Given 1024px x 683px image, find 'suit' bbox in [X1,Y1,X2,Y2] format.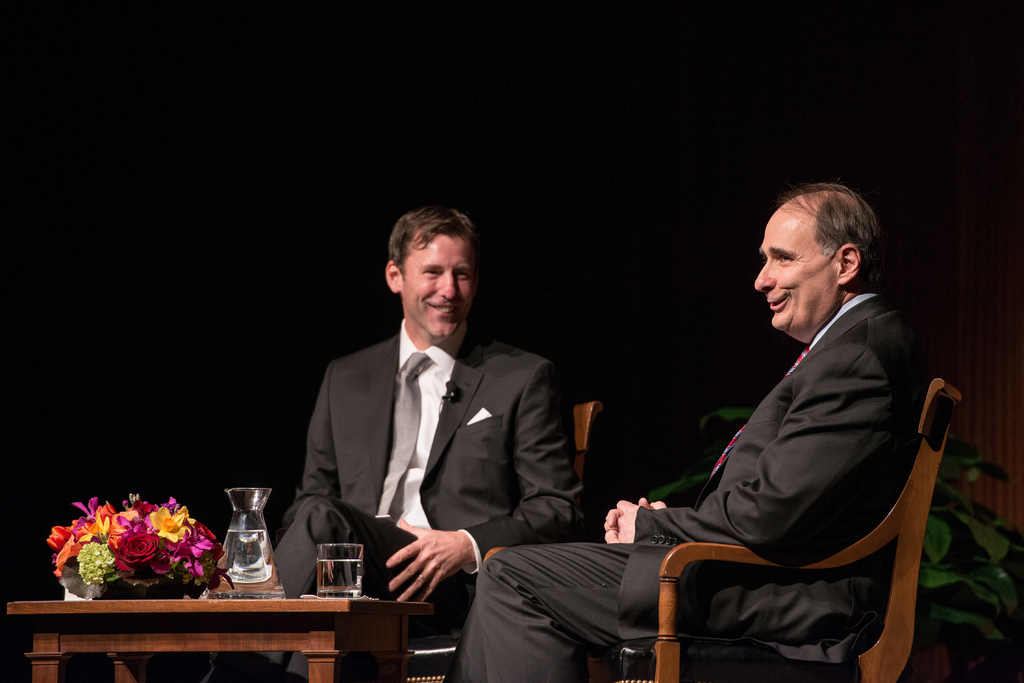
[446,286,947,682].
